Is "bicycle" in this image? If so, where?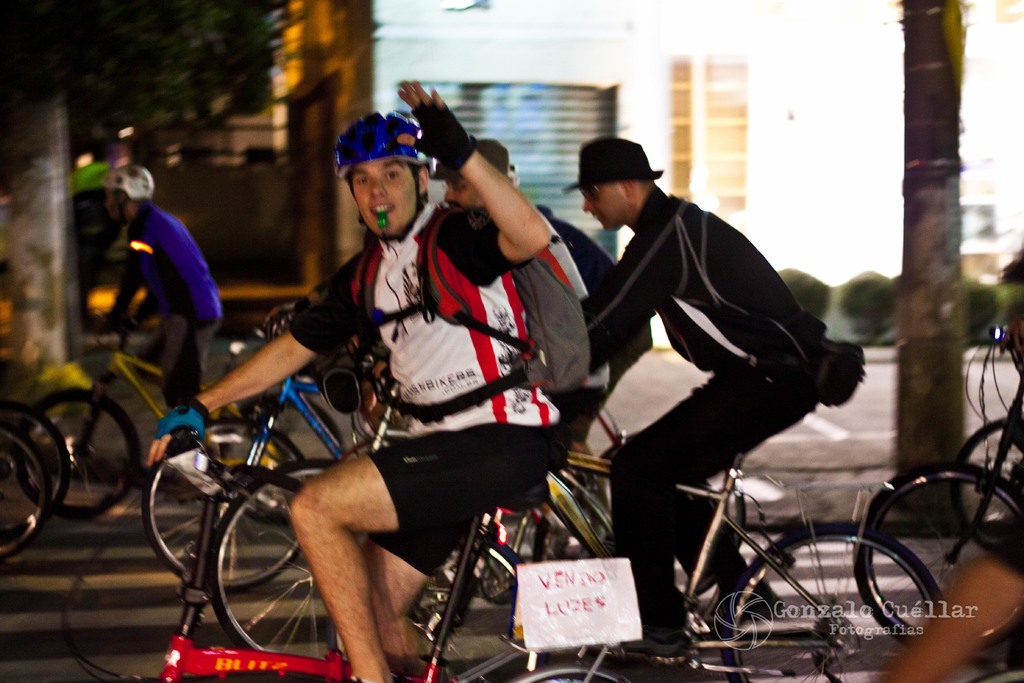
Yes, at select_region(0, 419, 35, 566).
